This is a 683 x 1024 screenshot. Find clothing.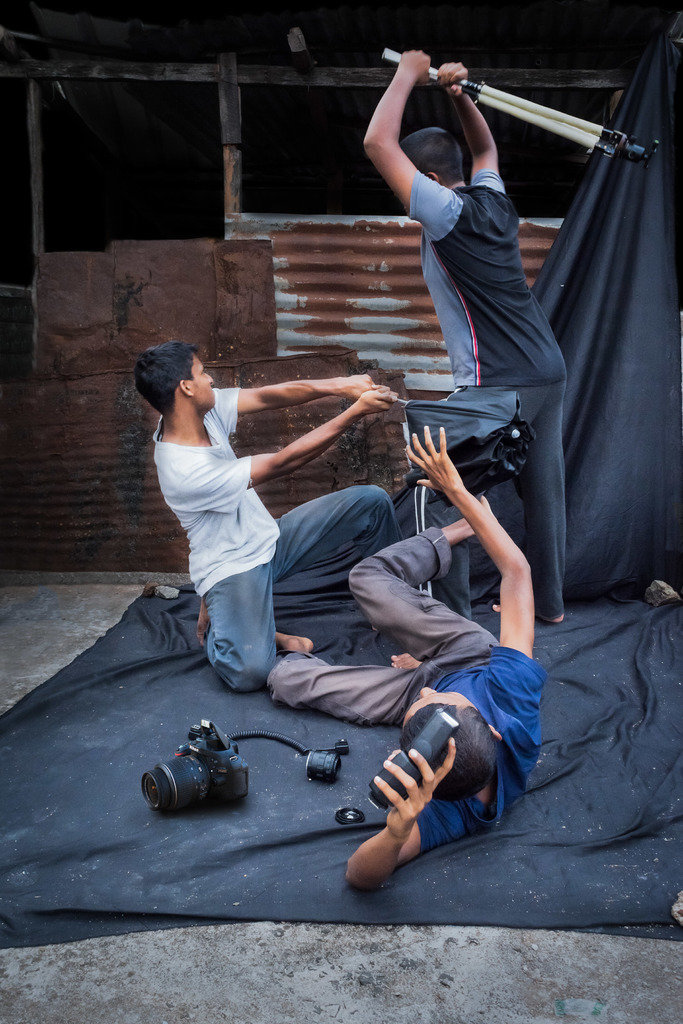
Bounding box: bbox=(269, 536, 527, 868).
